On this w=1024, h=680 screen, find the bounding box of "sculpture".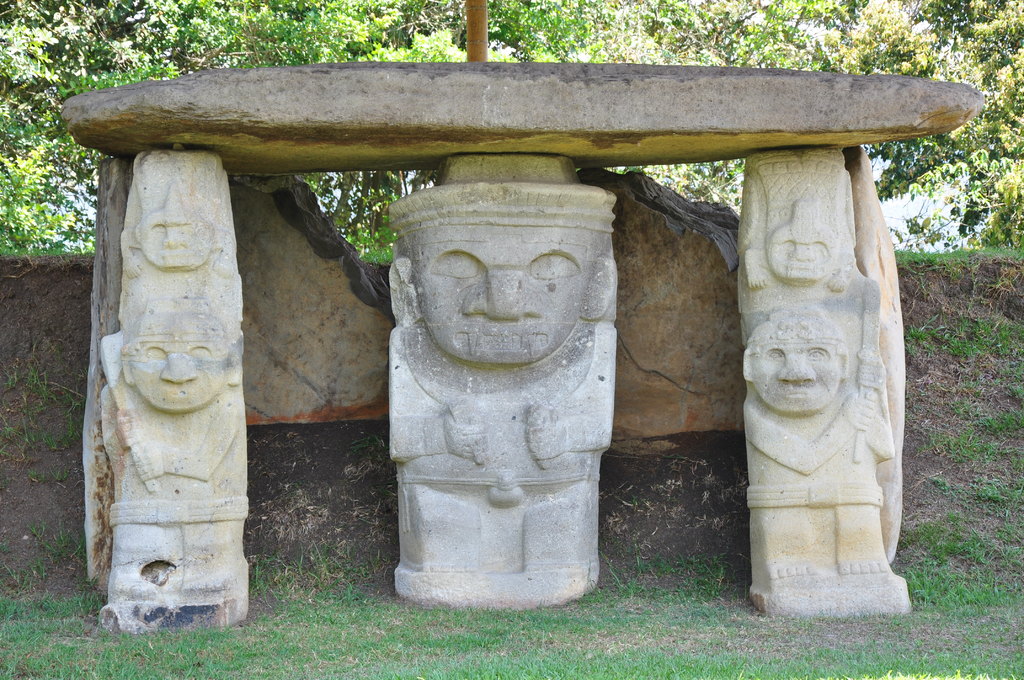
Bounding box: (left=733, top=159, right=920, bottom=615).
